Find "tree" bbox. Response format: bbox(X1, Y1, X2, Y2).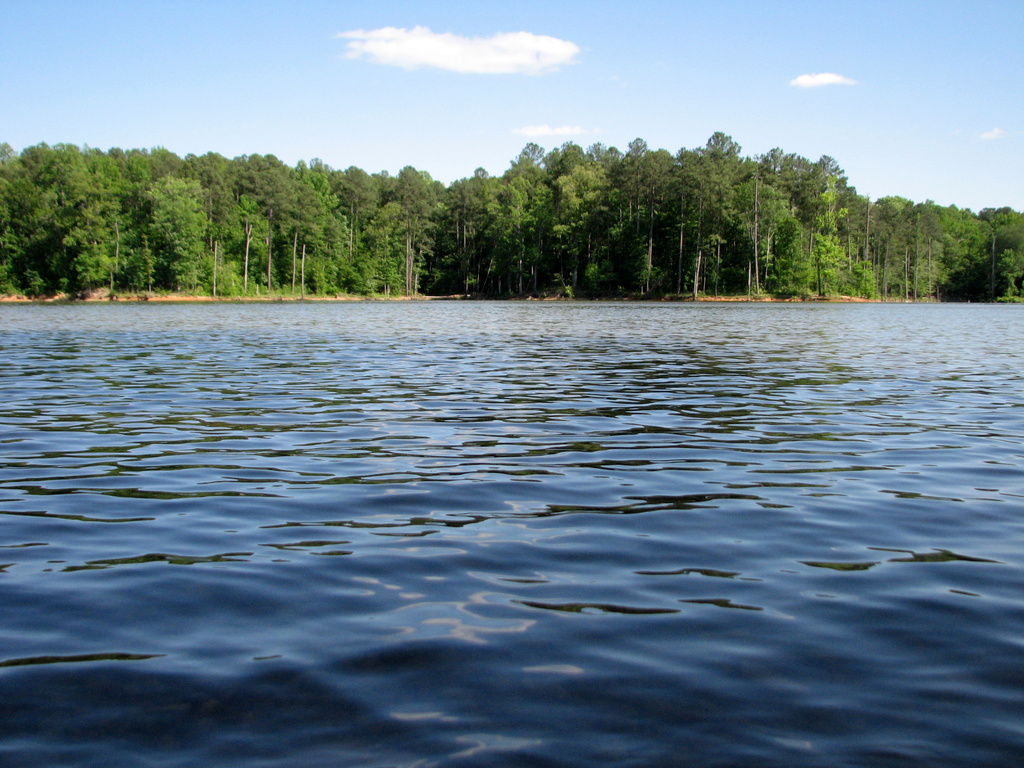
bbox(538, 140, 652, 307).
